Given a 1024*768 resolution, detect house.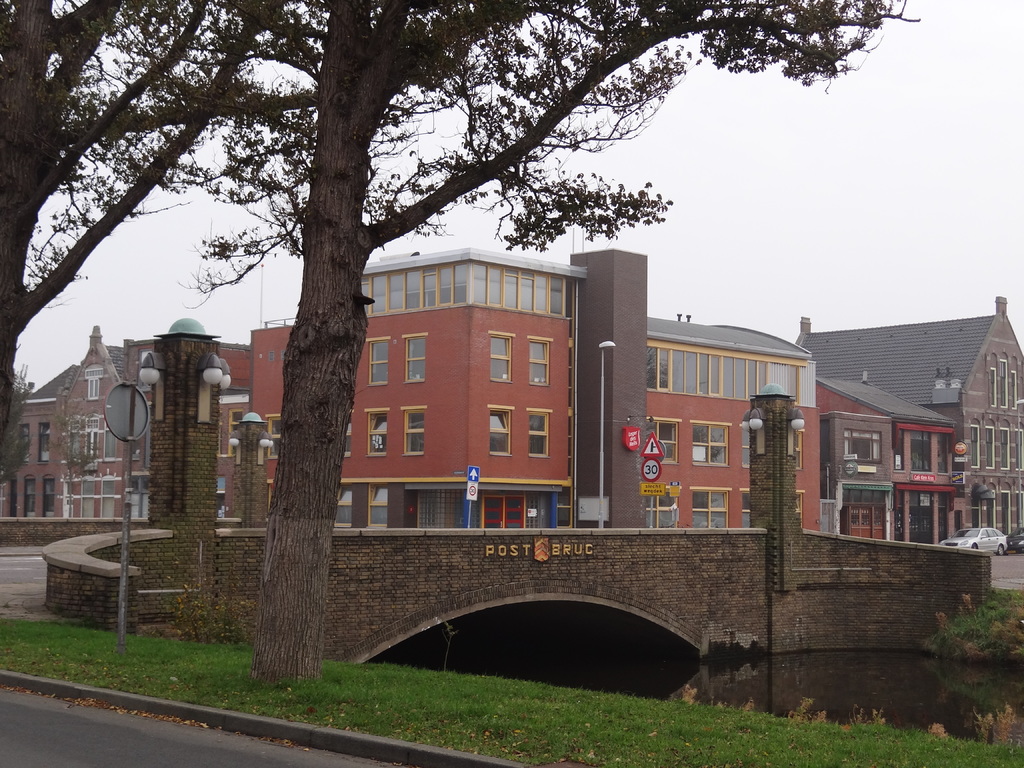
<region>819, 379, 965, 557</region>.
